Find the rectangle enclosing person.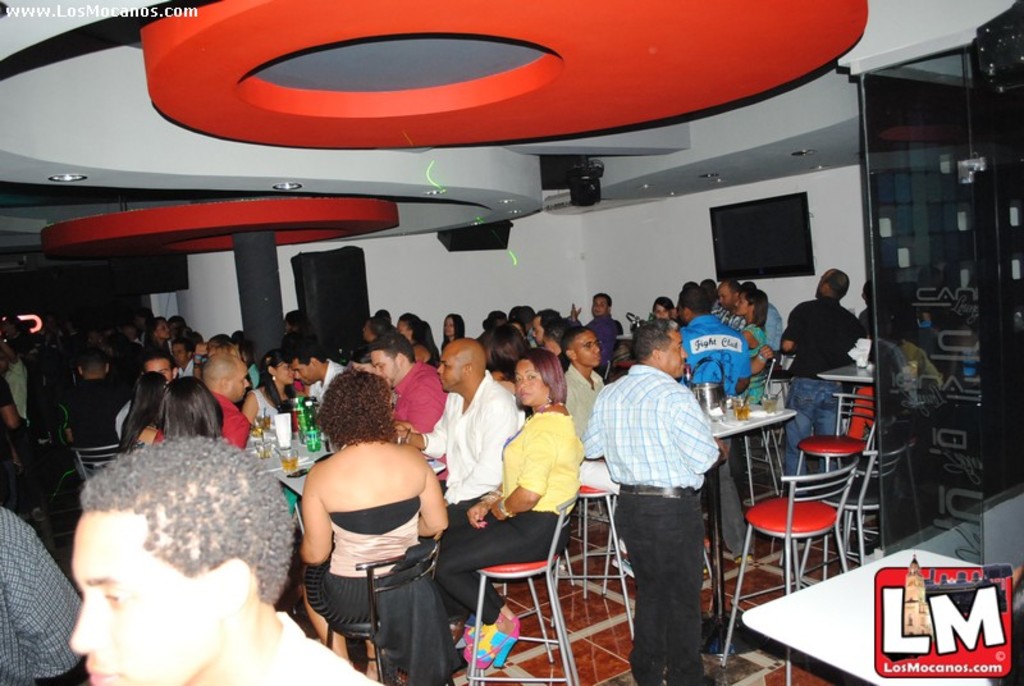
515/302/522/326.
